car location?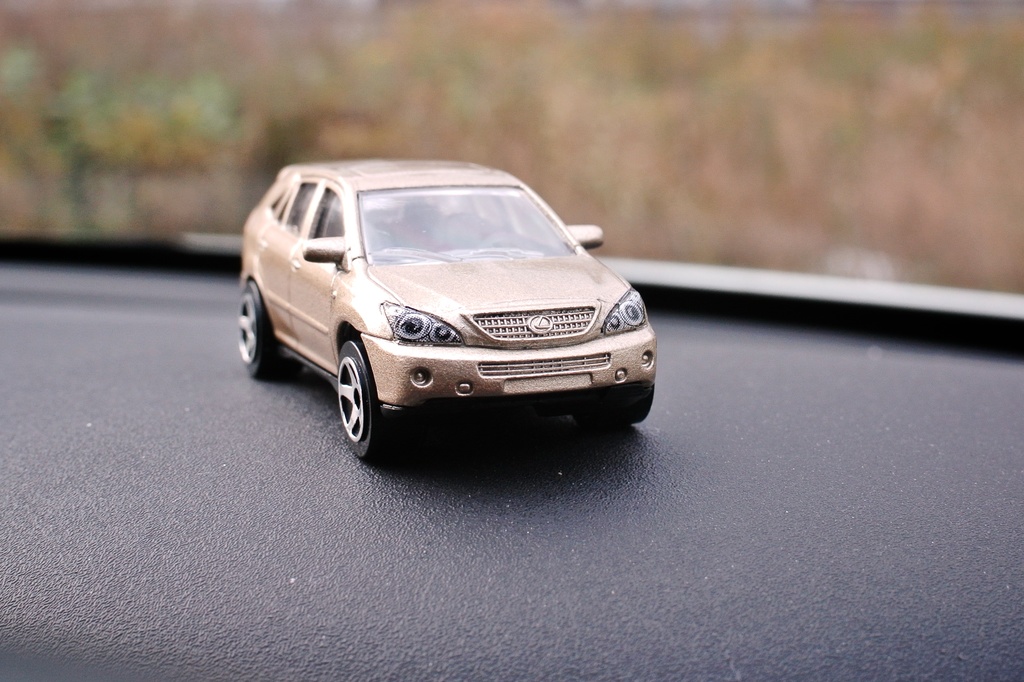
crop(234, 164, 664, 459)
